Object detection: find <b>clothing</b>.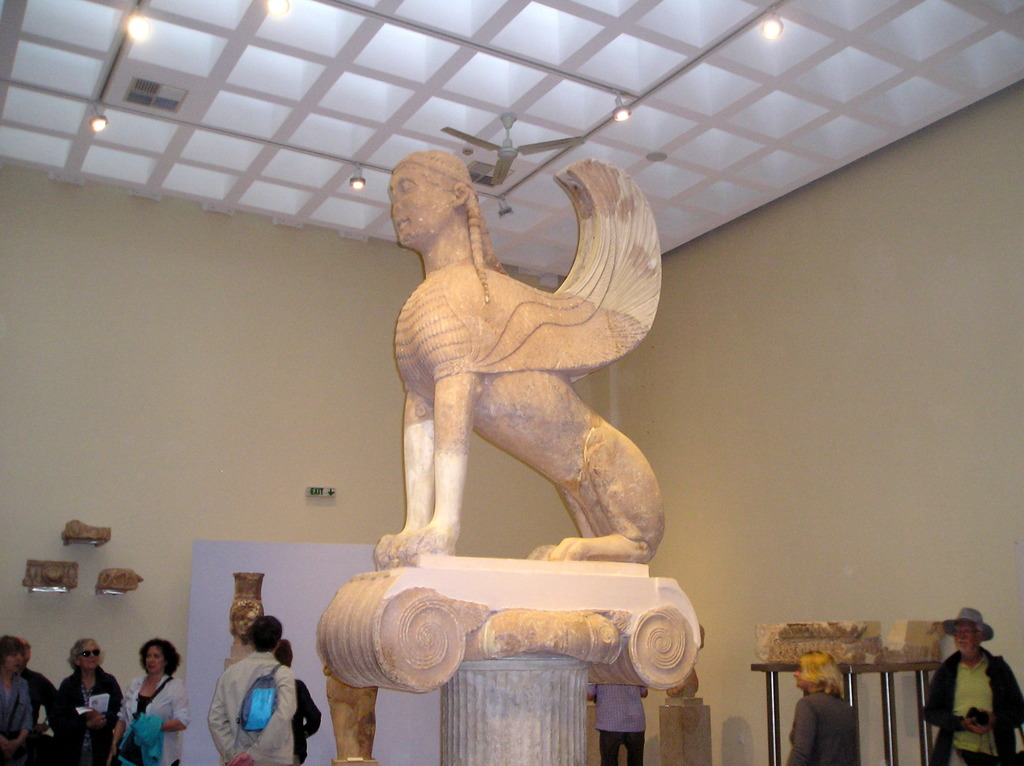
detection(590, 684, 647, 765).
